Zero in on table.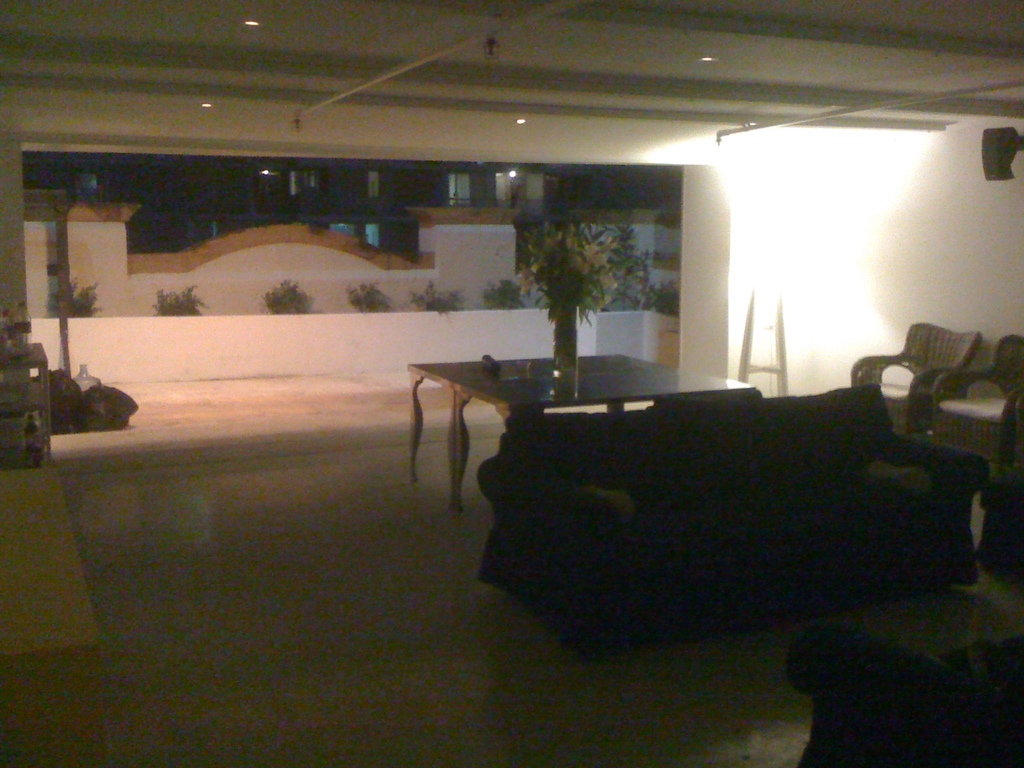
Zeroed in: 403, 353, 756, 517.
